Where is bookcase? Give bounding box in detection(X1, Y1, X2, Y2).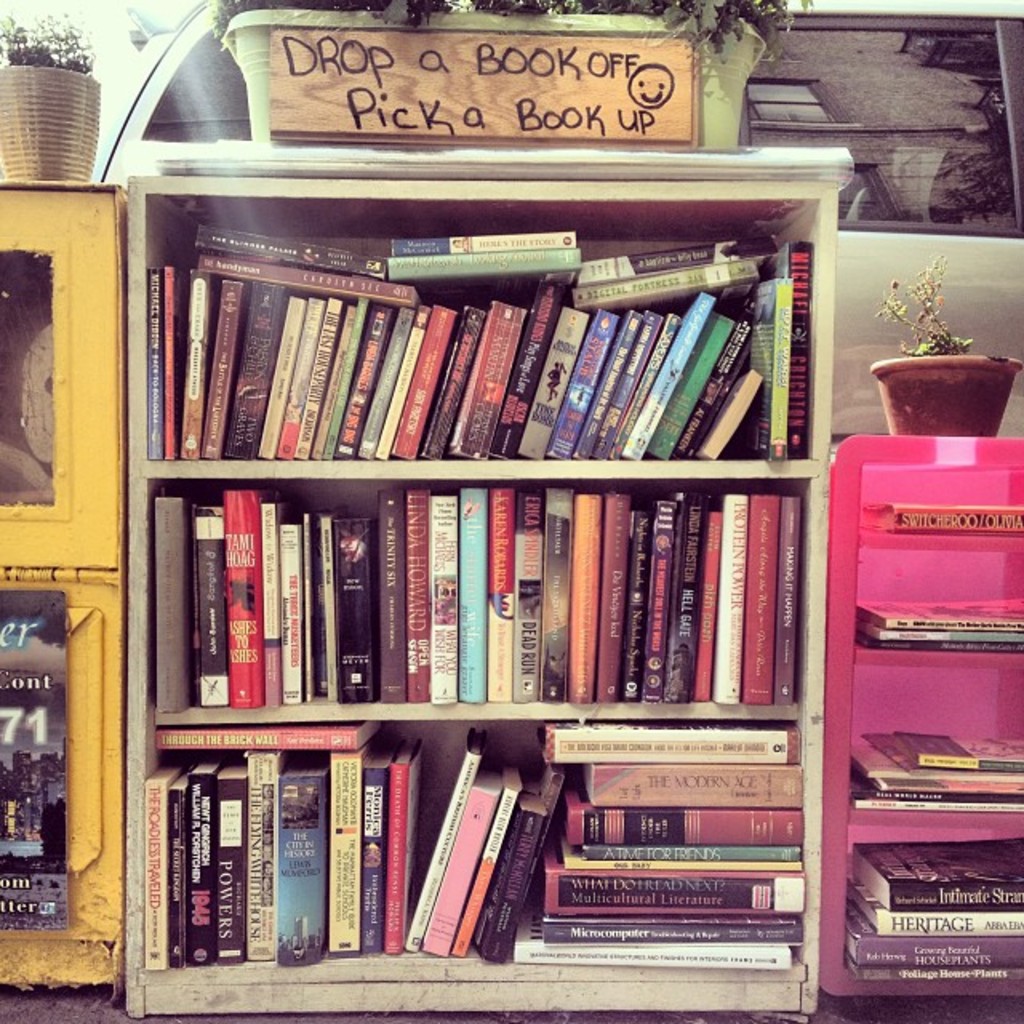
detection(78, 82, 902, 1022).
